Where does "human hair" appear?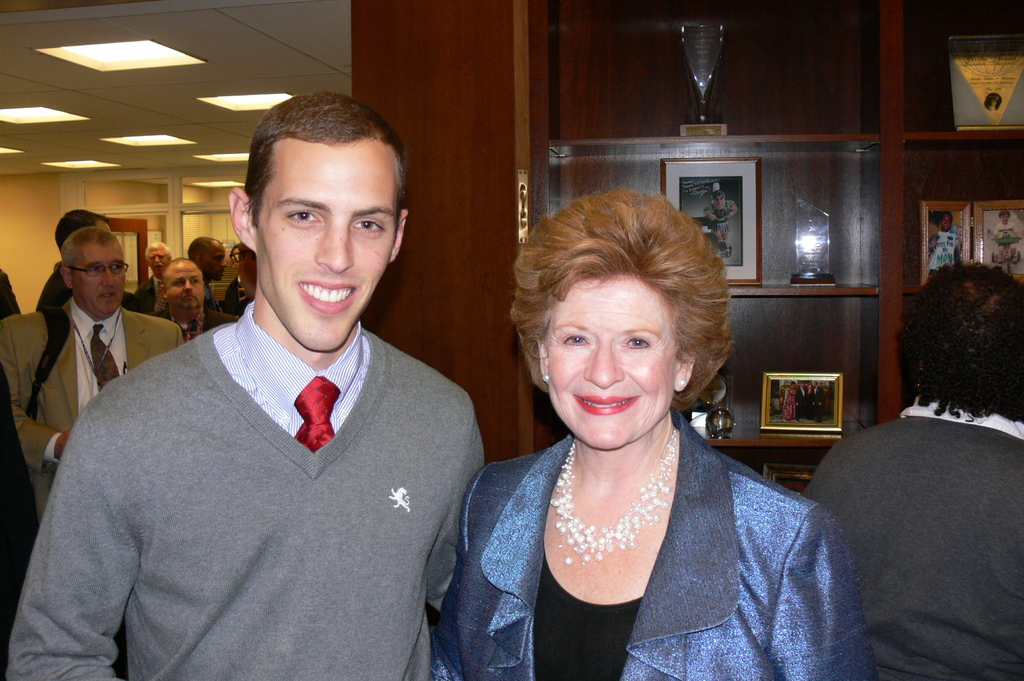
Appears at pyautogui.locateOnScreen(941, 212, 952, 220).
